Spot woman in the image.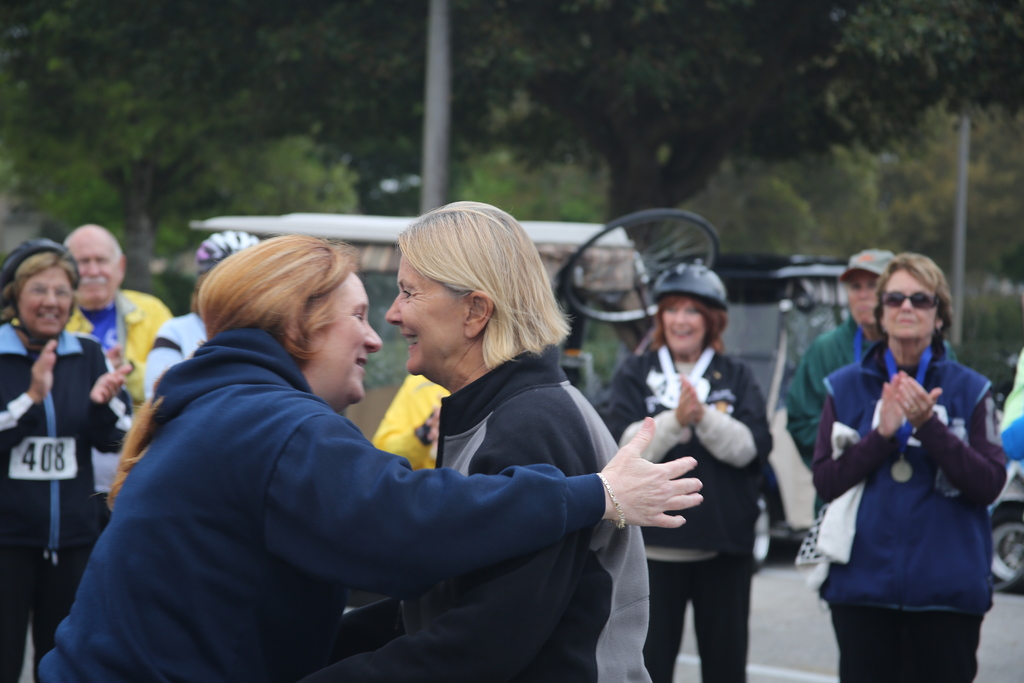
woman found at [611,263,771,682].
